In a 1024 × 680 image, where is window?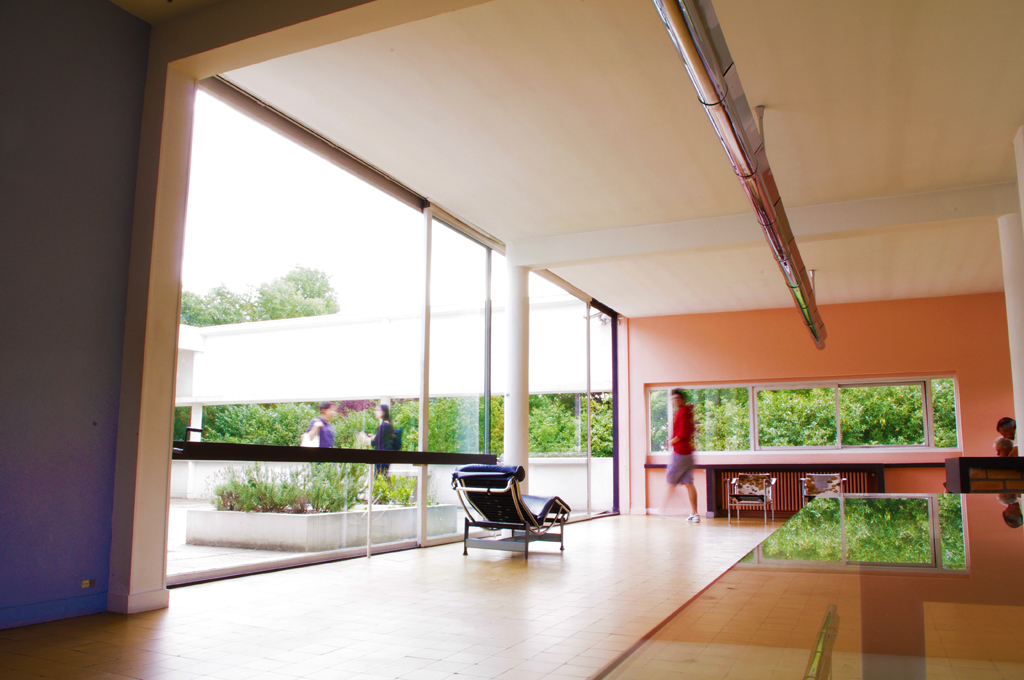
bbox=(642, 381, 828, 454).
